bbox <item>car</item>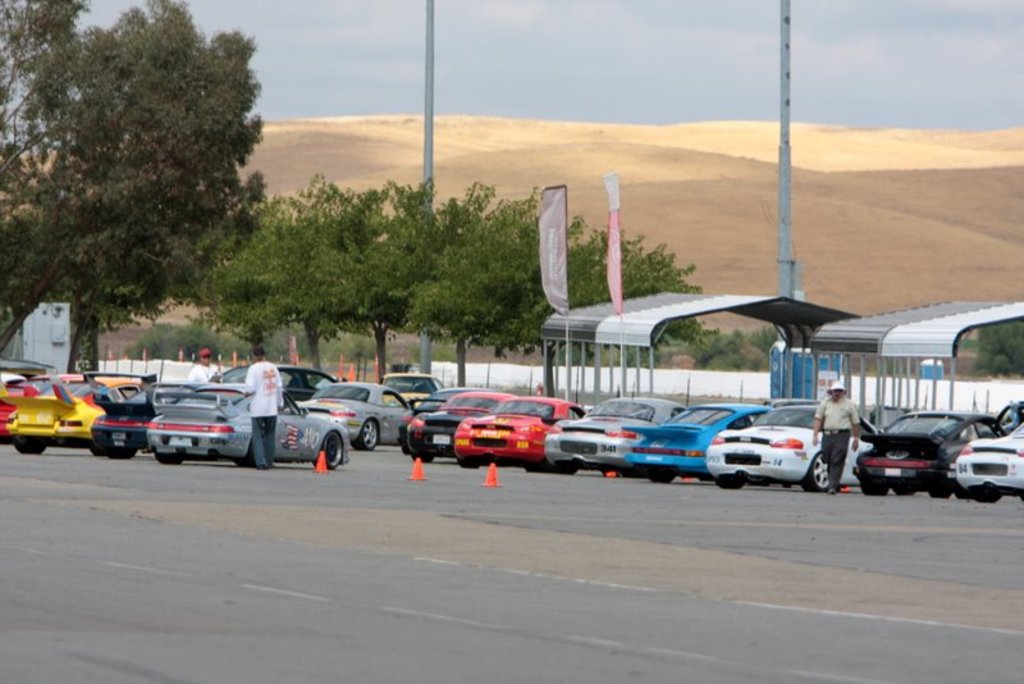
bbox=(539, 392, 685, 475)
